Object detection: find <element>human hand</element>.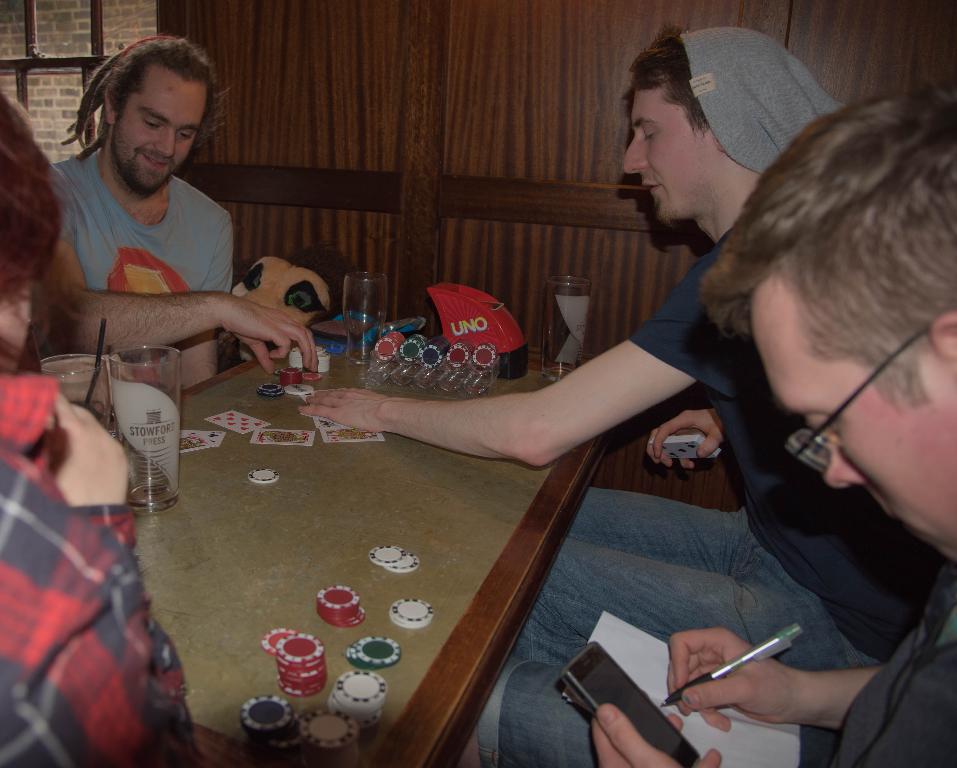
[41,388,128,509].
